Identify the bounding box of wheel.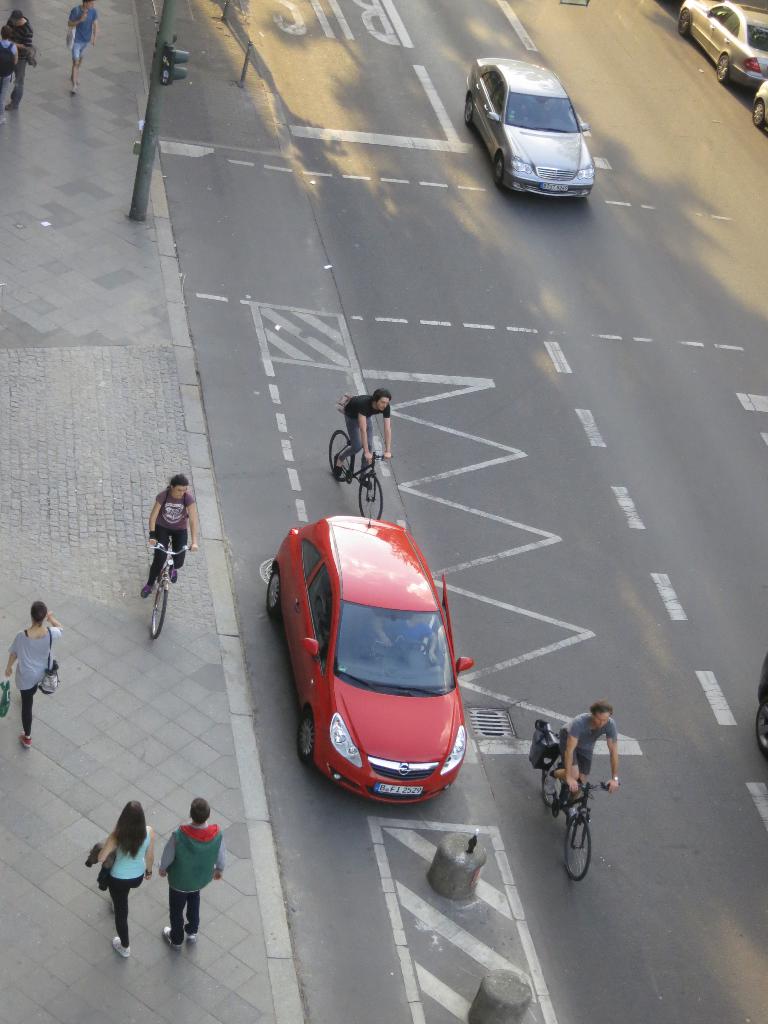
crop(749, 99, 765, 132).
